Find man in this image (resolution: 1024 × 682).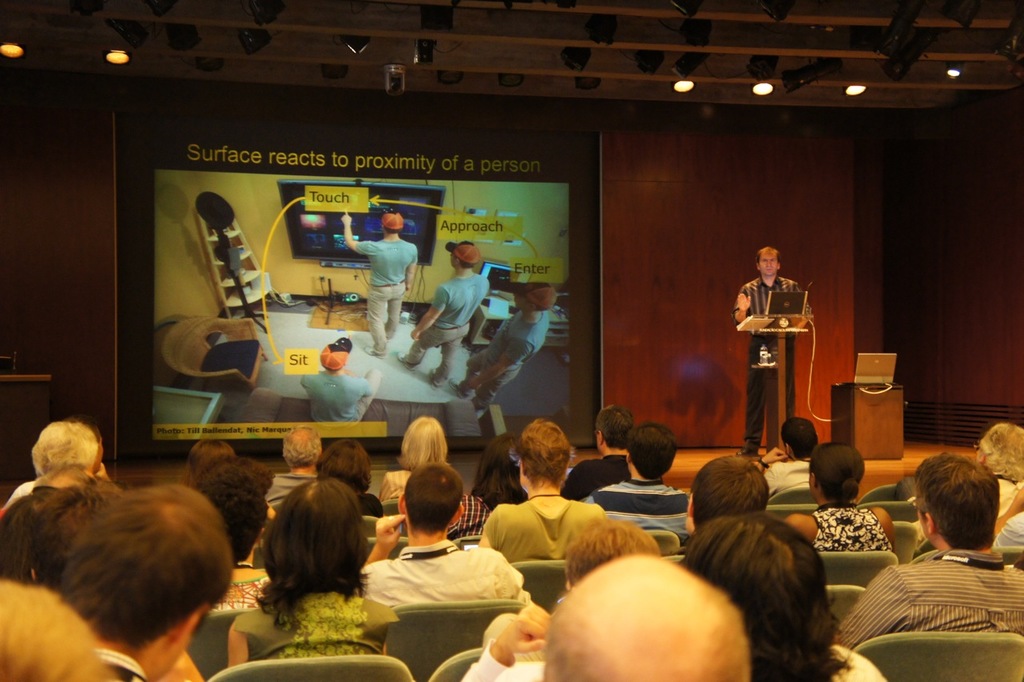
532/555/770/681.
